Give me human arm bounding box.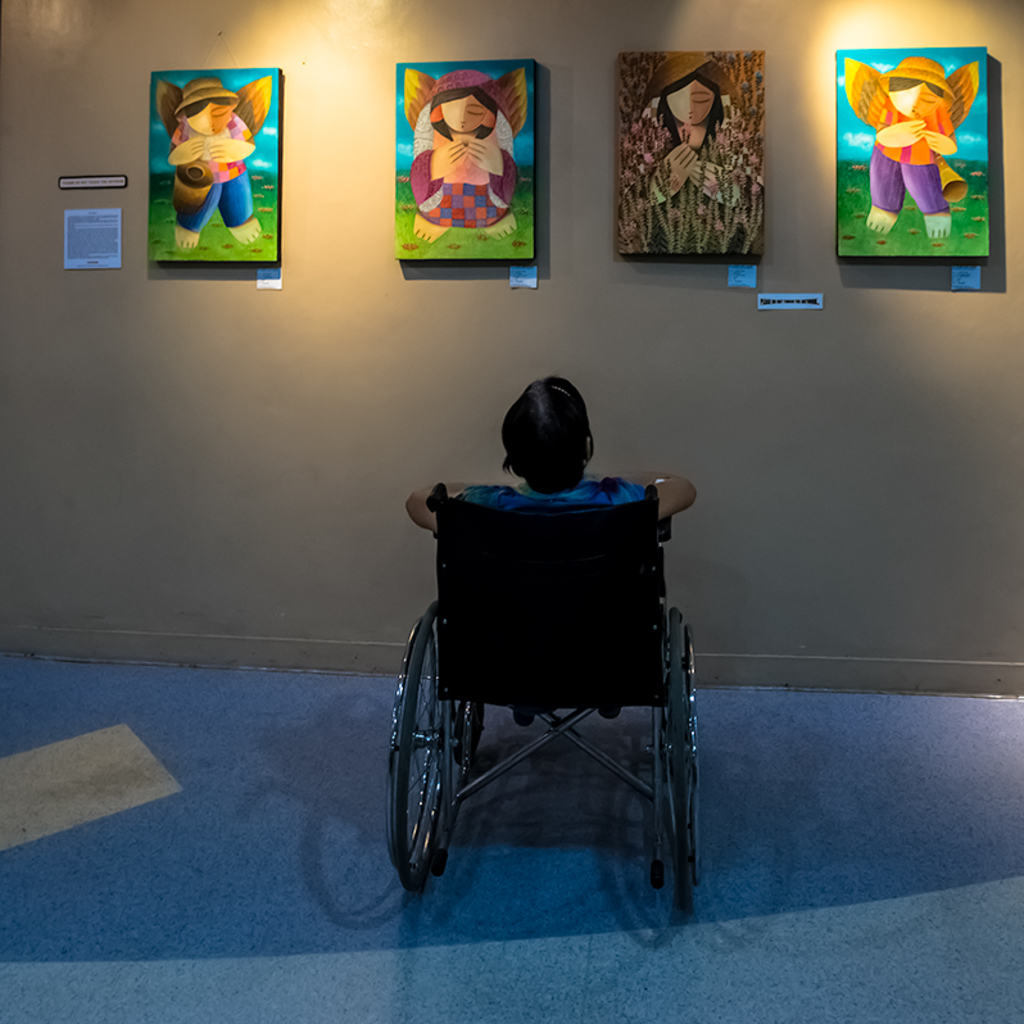
rect(407, 477, 476, 527).
